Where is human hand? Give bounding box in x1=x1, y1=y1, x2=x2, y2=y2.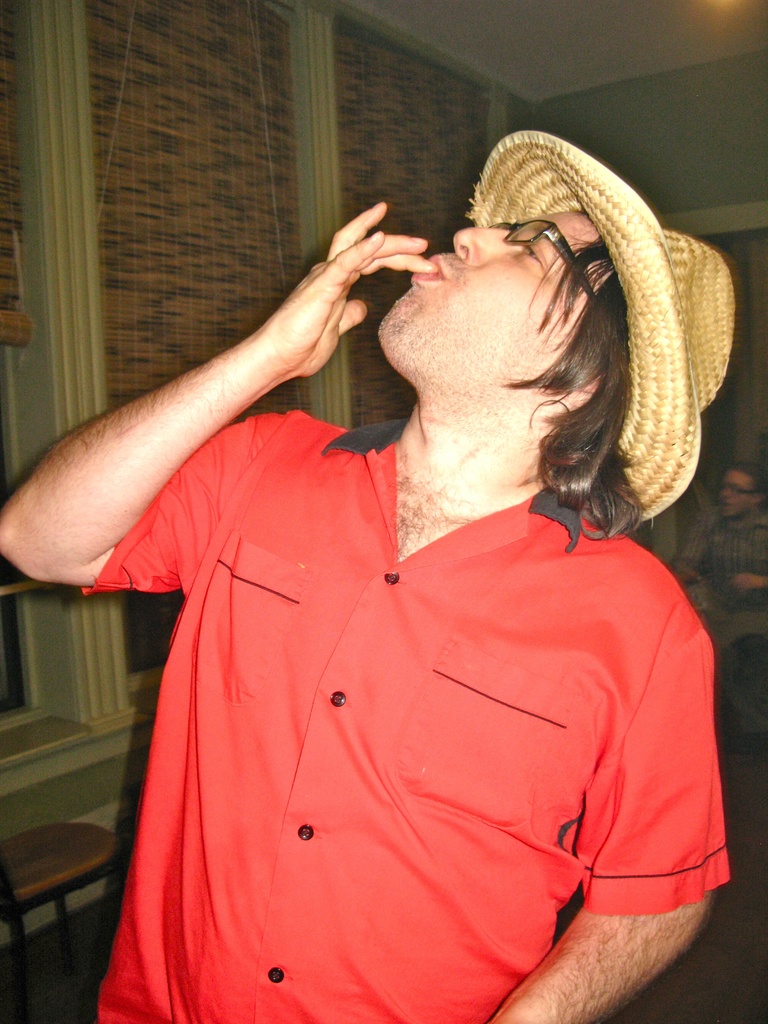
x1=211, y1=205, x2=419, y2=418.
